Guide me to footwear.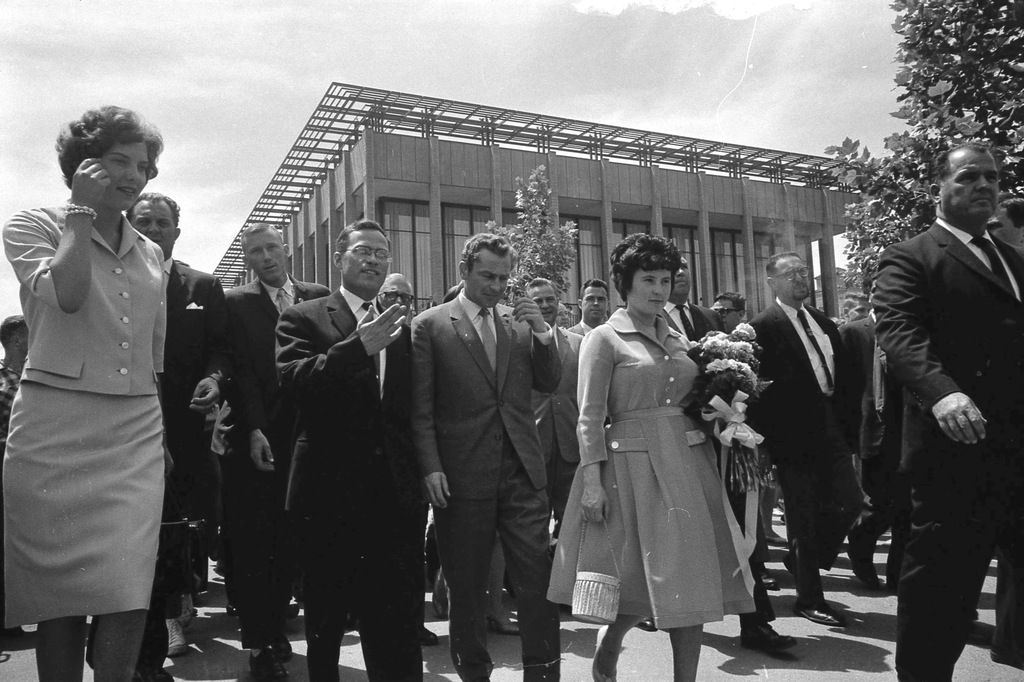
Guidance: left=161, top=615, right=184, bottom=656.
